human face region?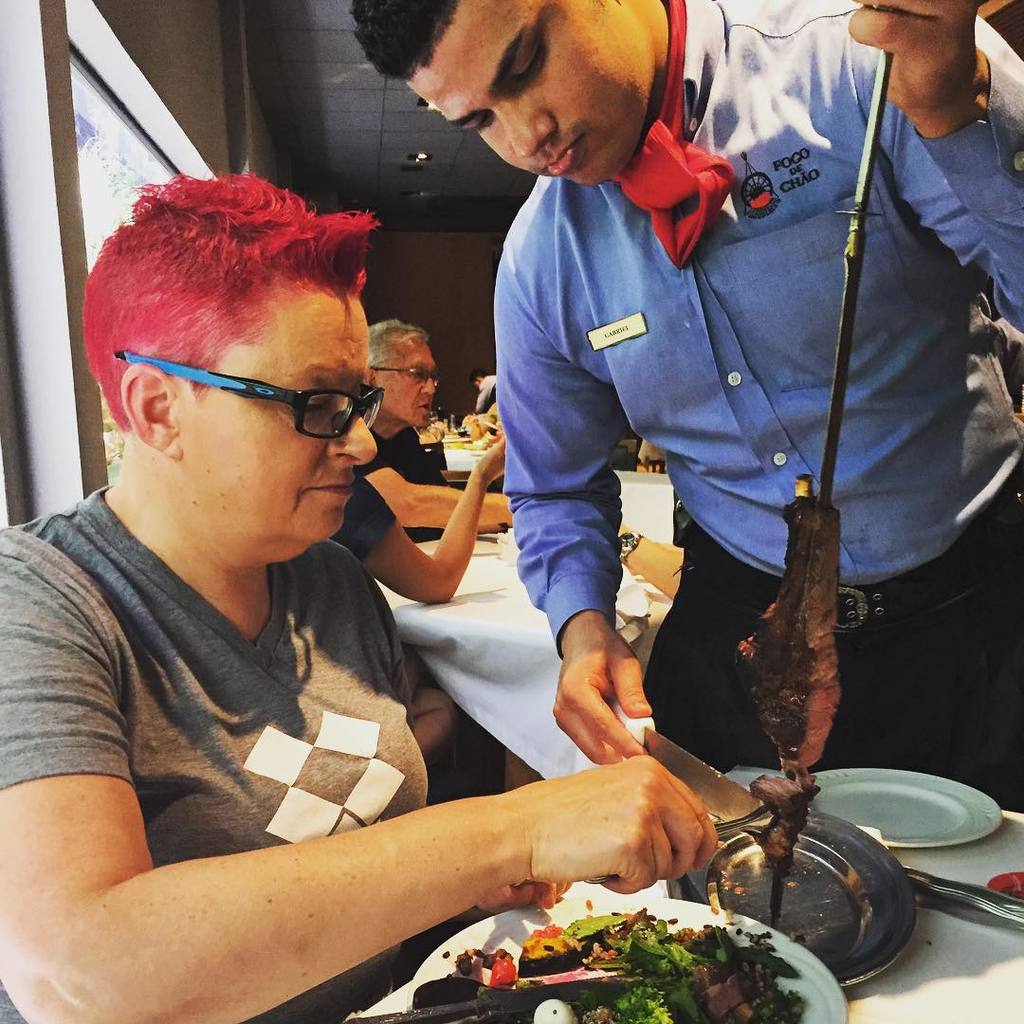
bbox=(417, 0, 667, 193)
